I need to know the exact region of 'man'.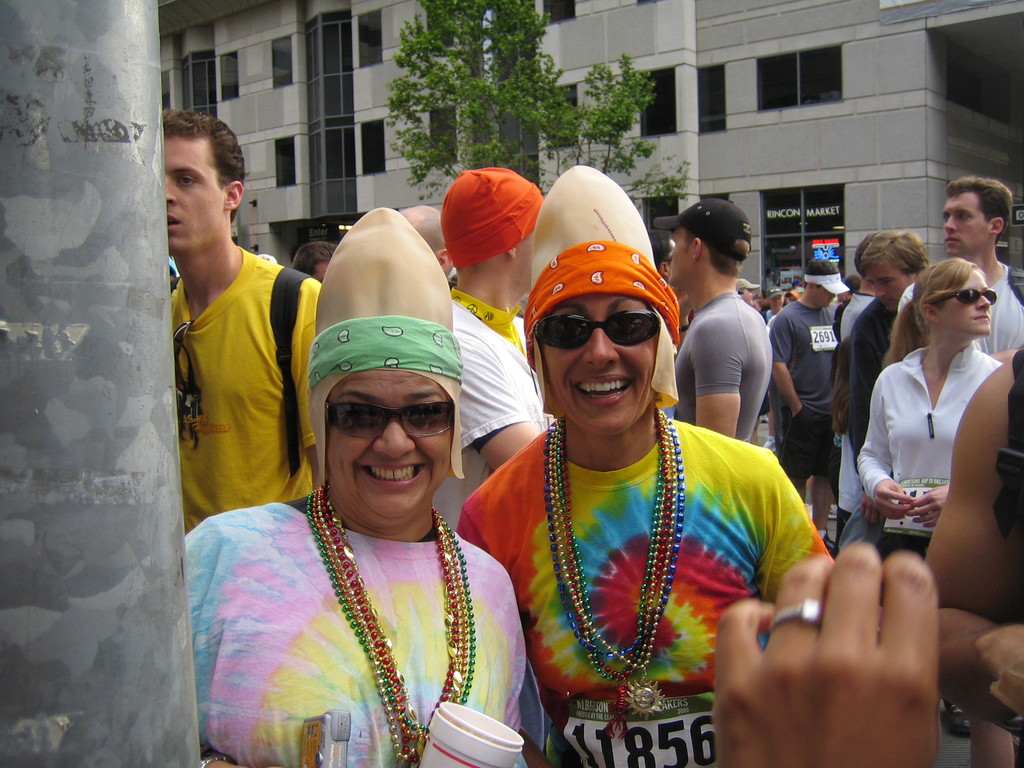
Region: left=649, top=193, right=772, bottom=452.
